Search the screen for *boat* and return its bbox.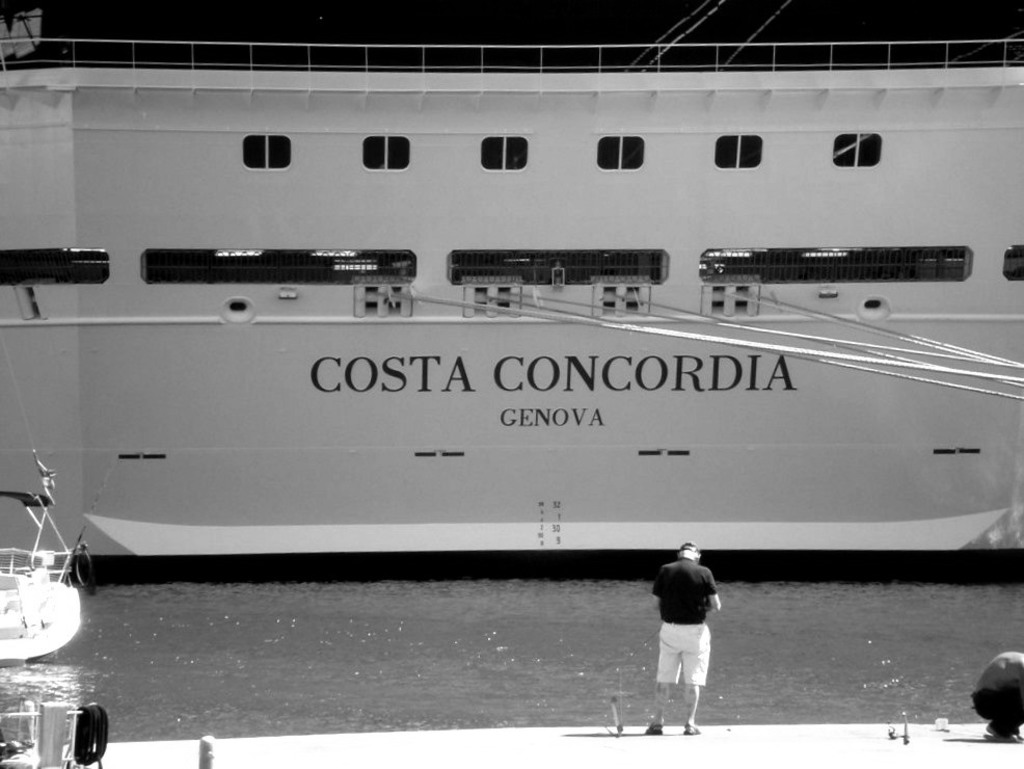
Found: {"left": 0, "top": 339, "right": 107, "bottom": 664}.
